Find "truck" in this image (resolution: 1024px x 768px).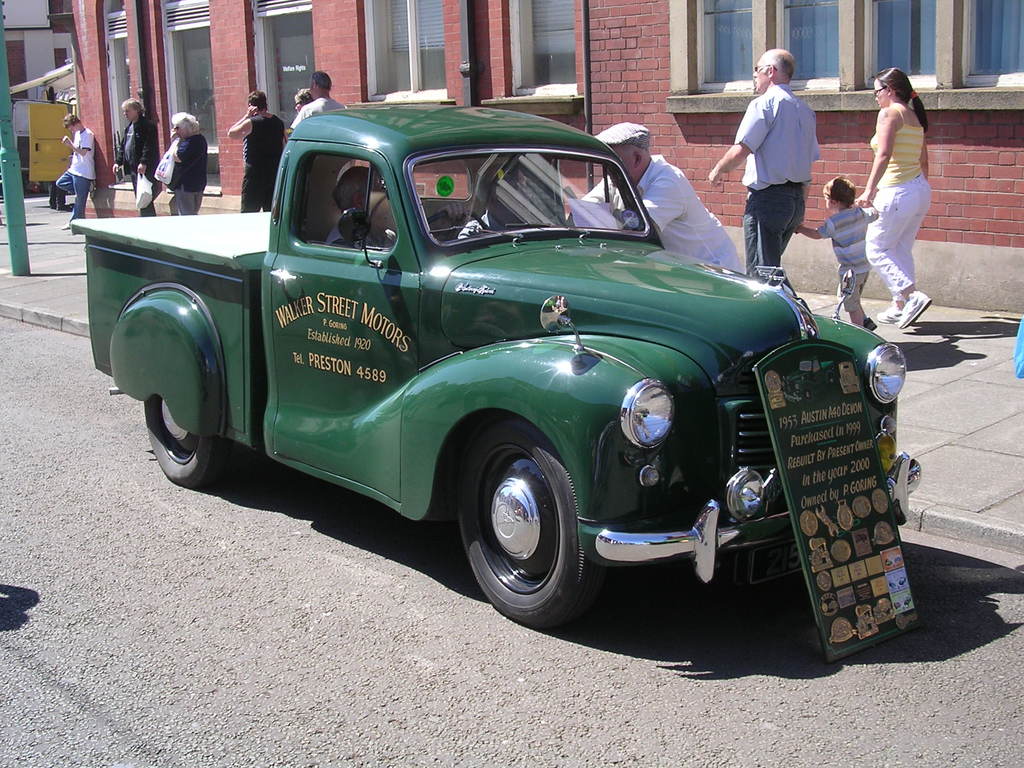
95:102:936:643.
